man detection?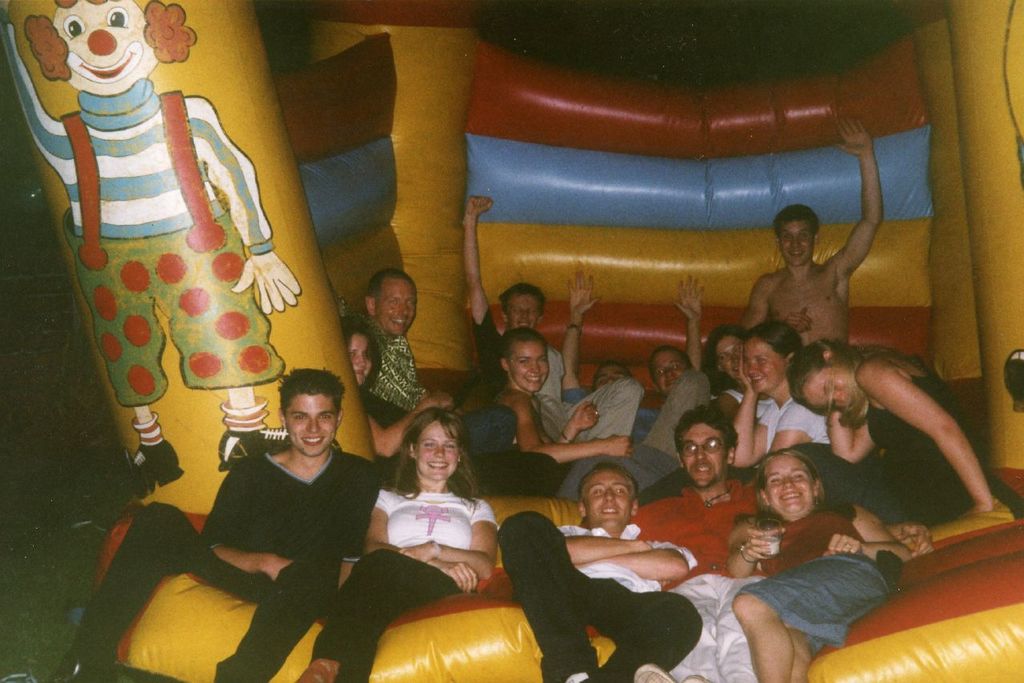
{"left": 648, "top": 275, "right": 708, "bottom": 401}
